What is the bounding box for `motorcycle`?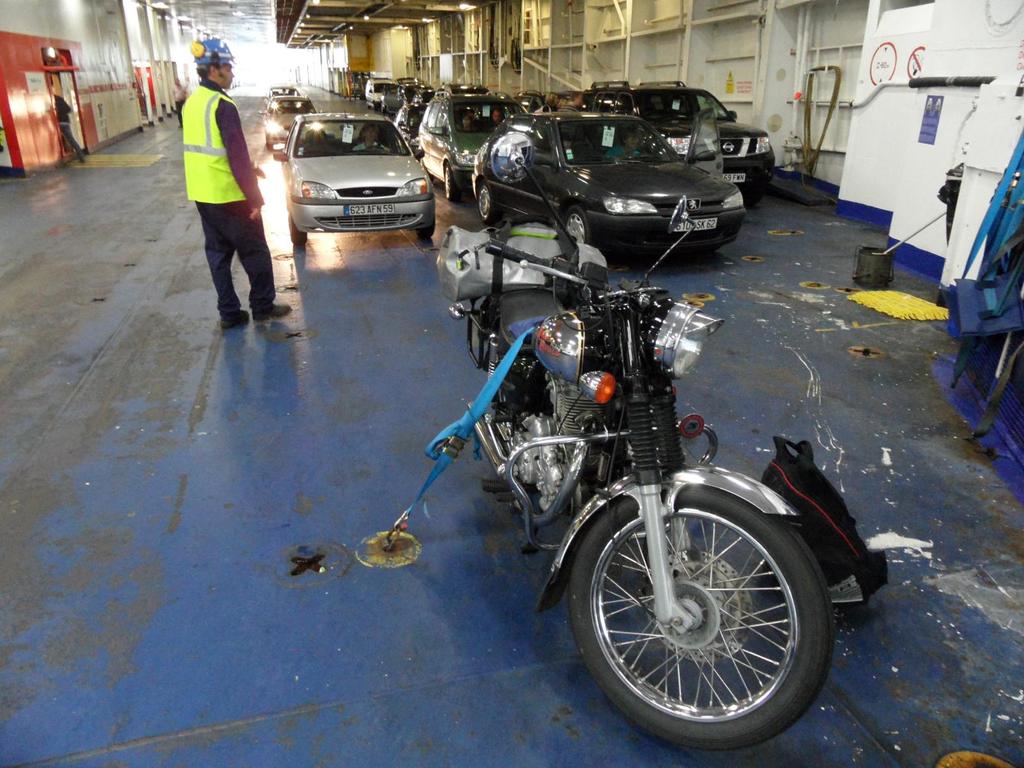
Rect(372, 193, 842, 733).
